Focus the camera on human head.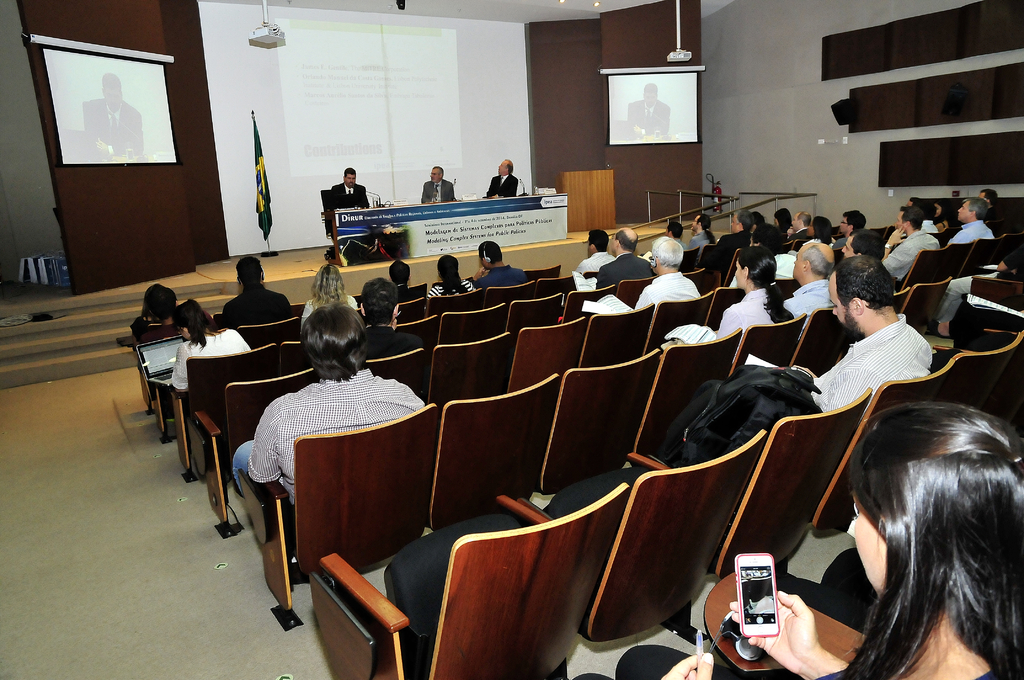
Focus region: <region>345, 165, 358, 187</region>.
